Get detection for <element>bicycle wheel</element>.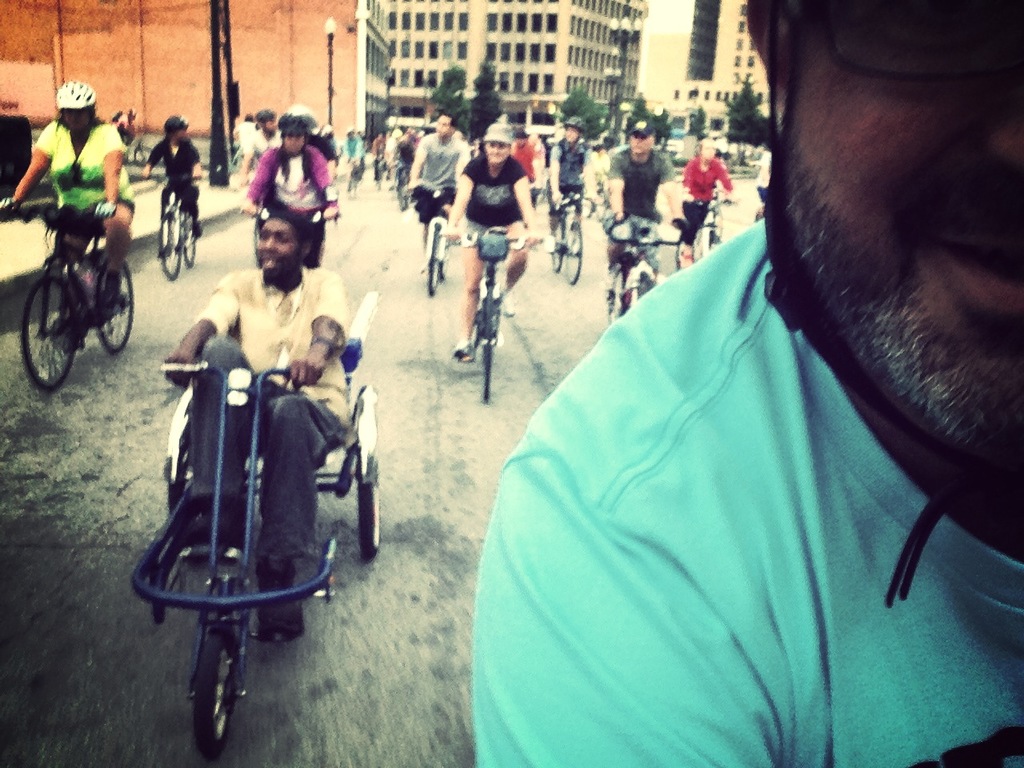
Detection: <box>481,288,494,402</box>.
